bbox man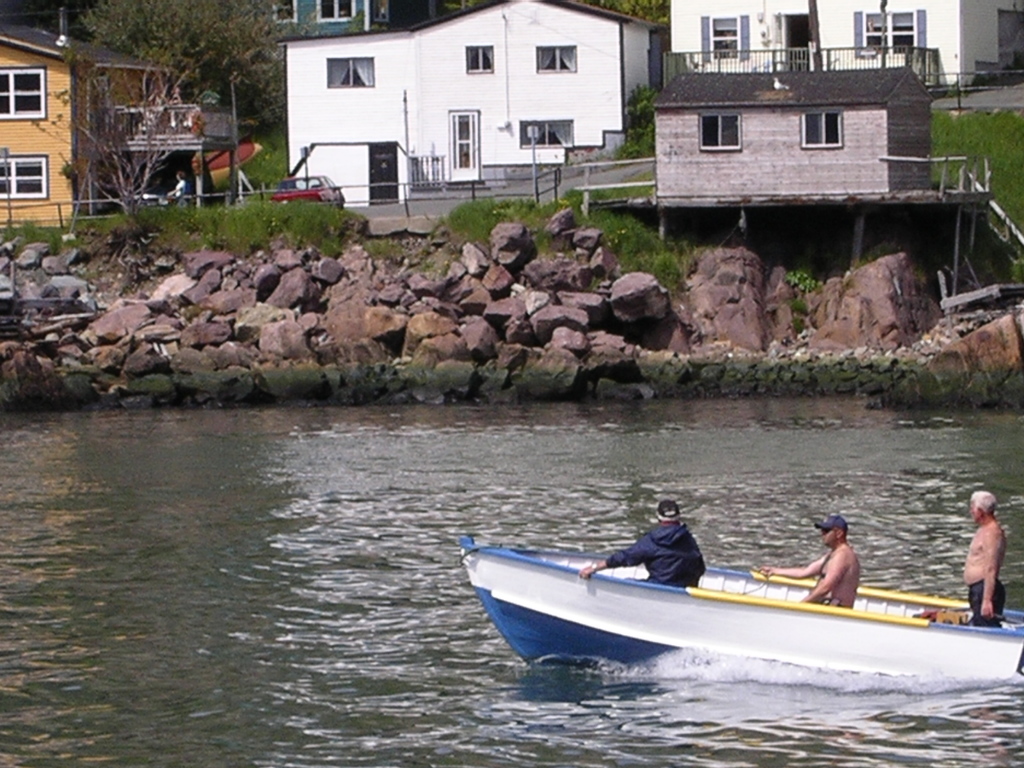
BBox(758, 509, 859, 610)
